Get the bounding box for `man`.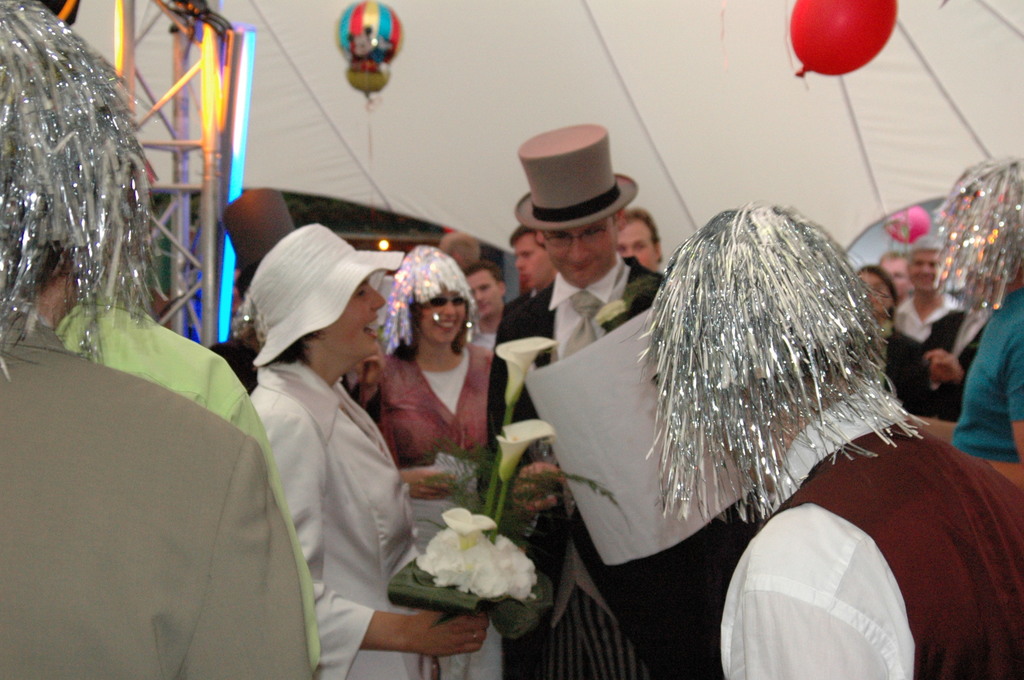
{"left": 0, "top": 0, "right": 316, "bottom": 679}.
